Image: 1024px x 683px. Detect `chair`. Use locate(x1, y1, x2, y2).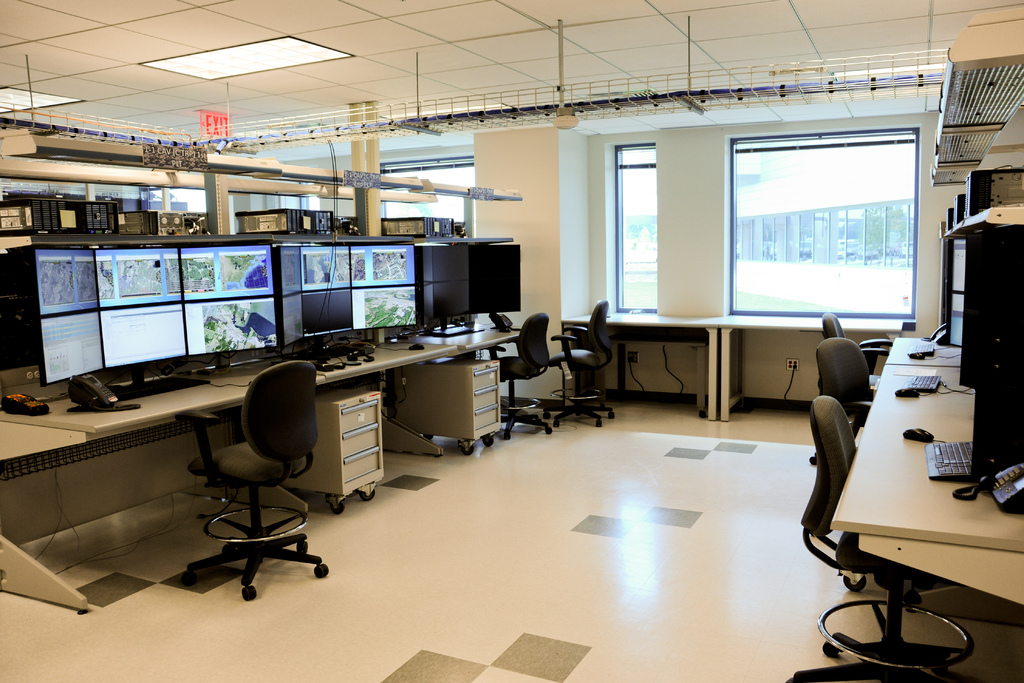
locate(482, 314, 554, 439).
